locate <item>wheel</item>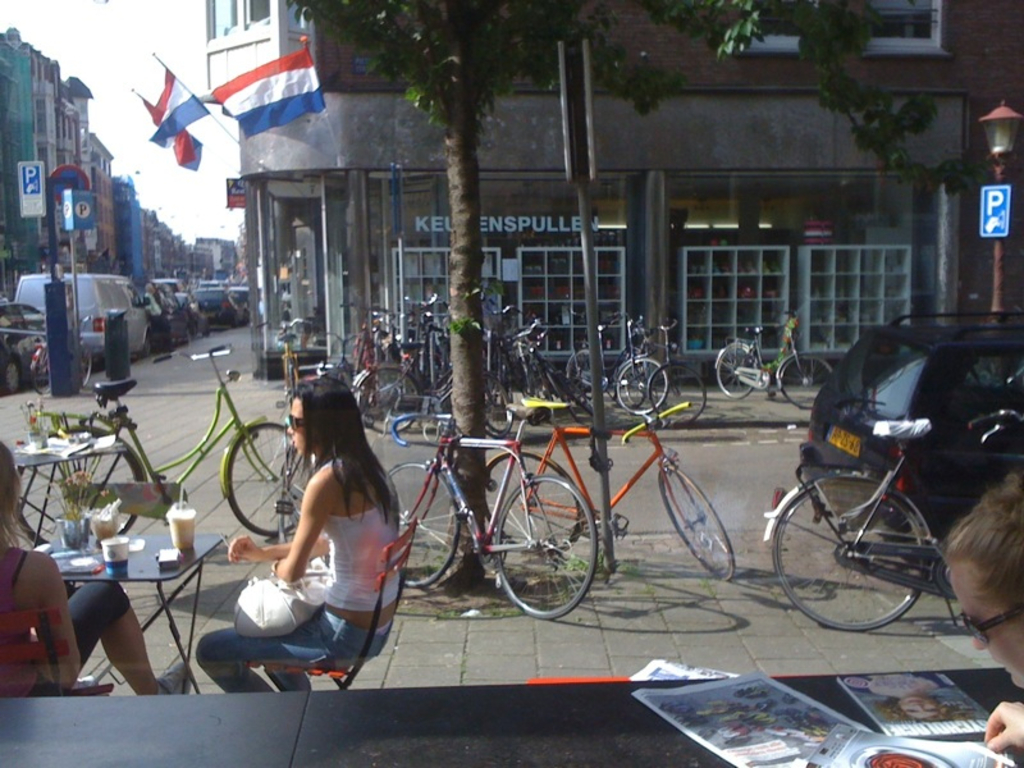
l=389, t=463, r=460, b=589
